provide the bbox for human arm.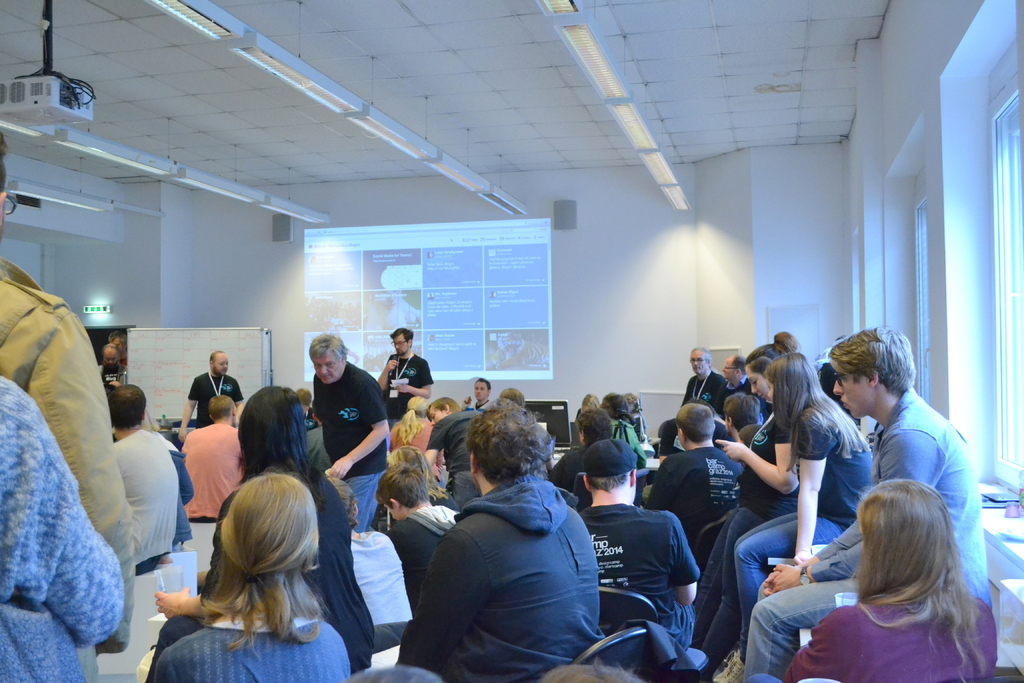
bbox=(392, 536, 496, 675).
